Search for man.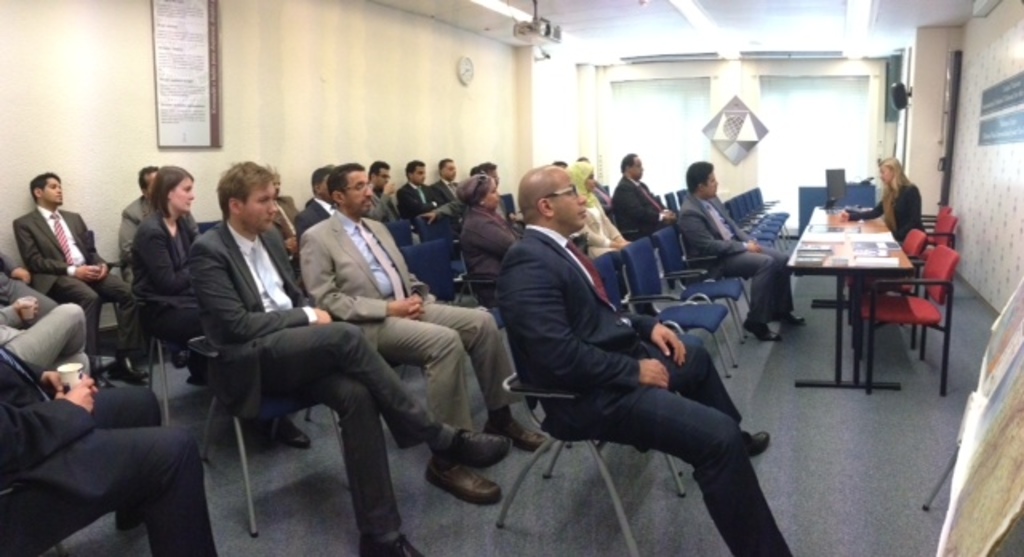
Found at bbox(677, 158, 806, 346).
